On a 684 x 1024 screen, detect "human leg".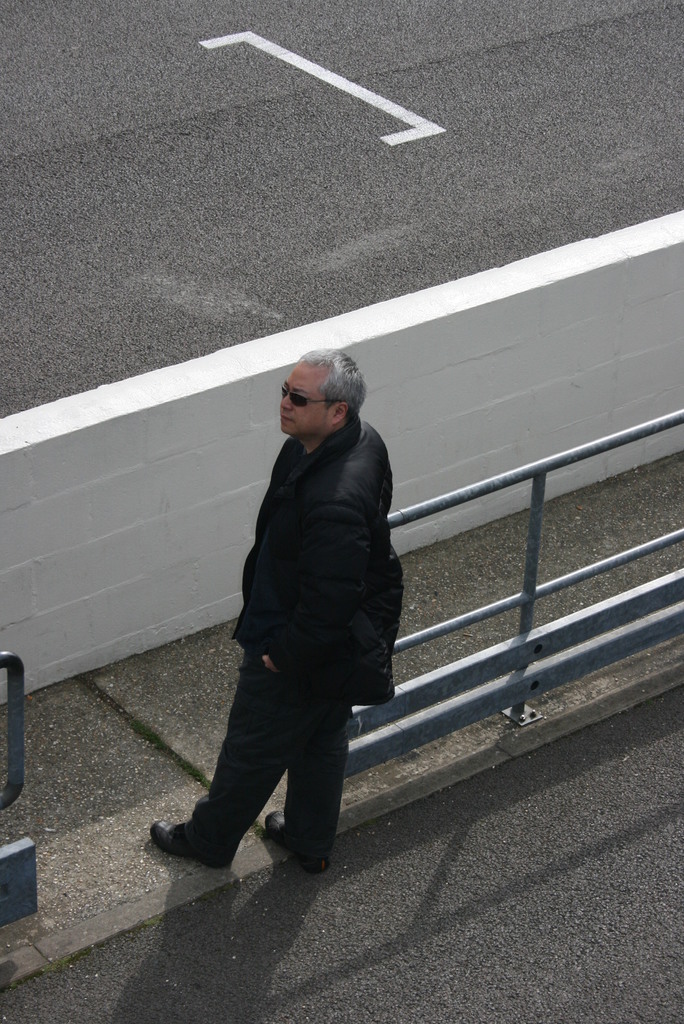
rect(145, 650, 336, 862).
